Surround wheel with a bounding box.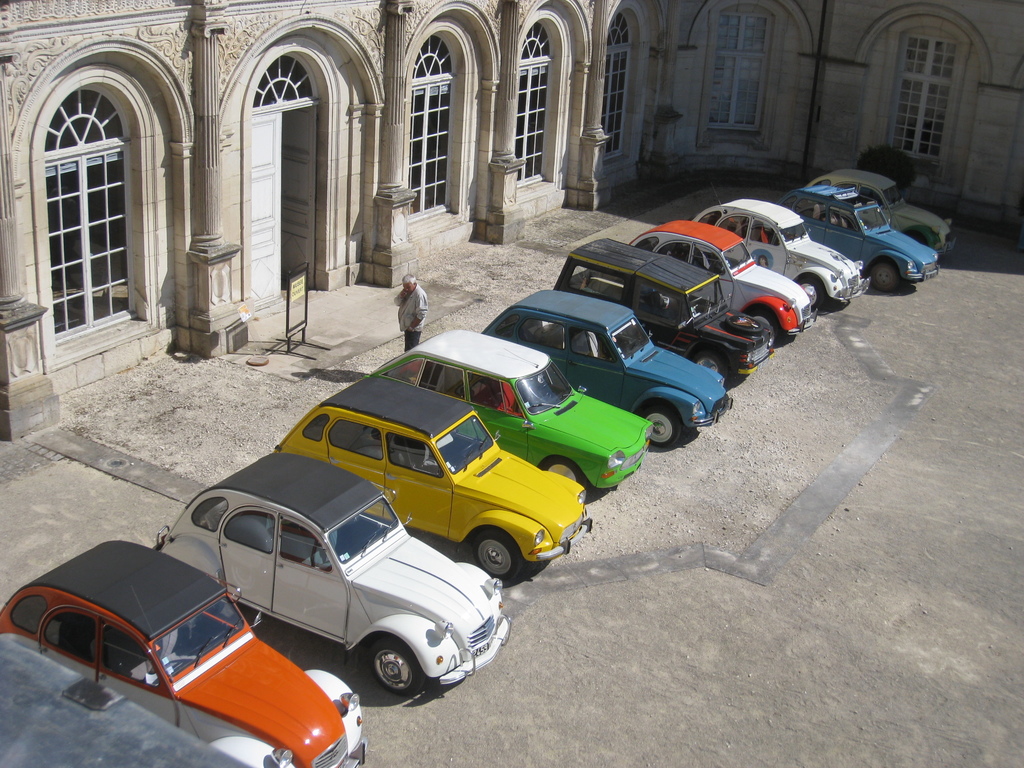
pyautogui.locateOnScreen(364, 643, 422, 696).
